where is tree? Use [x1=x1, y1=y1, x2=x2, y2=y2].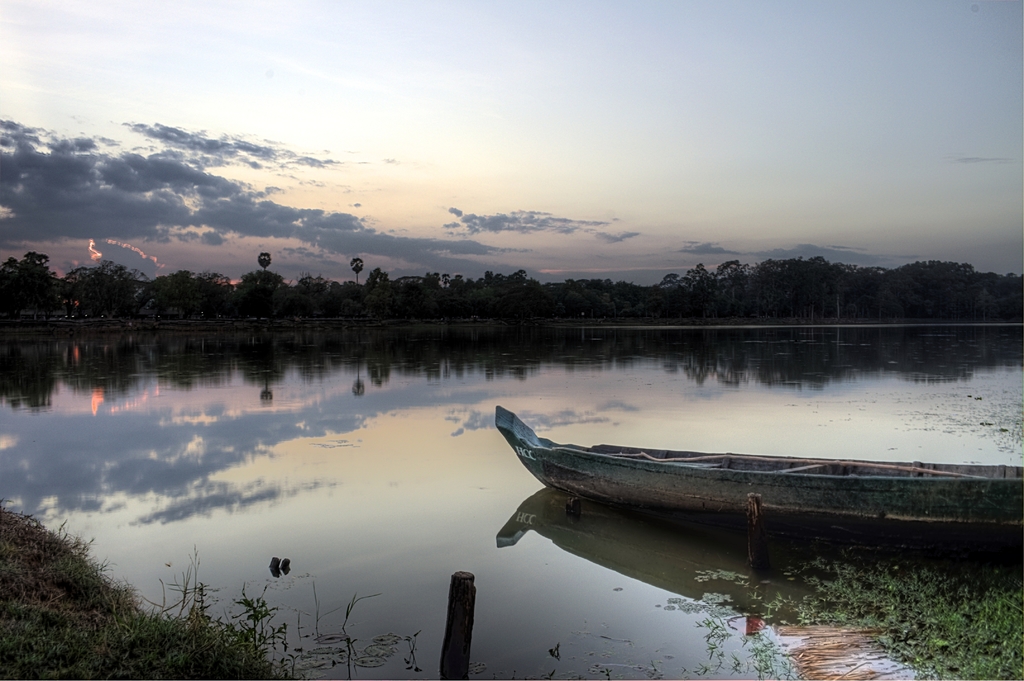
[x1=346, y1=251, x2=367, y2=286].
